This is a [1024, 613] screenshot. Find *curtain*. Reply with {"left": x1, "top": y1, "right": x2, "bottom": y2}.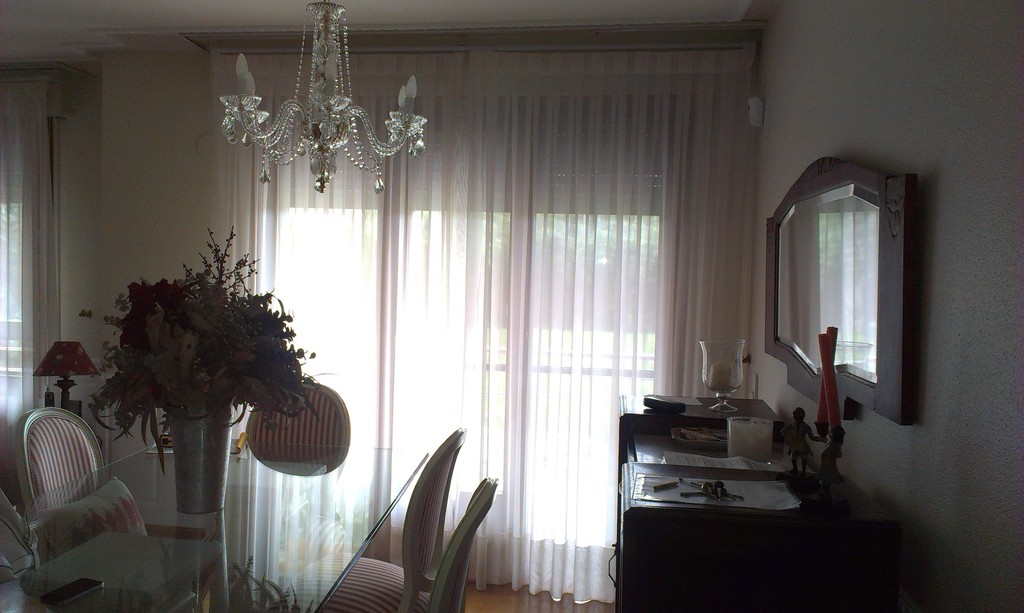
{"left": 0, "top": 75, "right": 60, "bottom": 516}.
